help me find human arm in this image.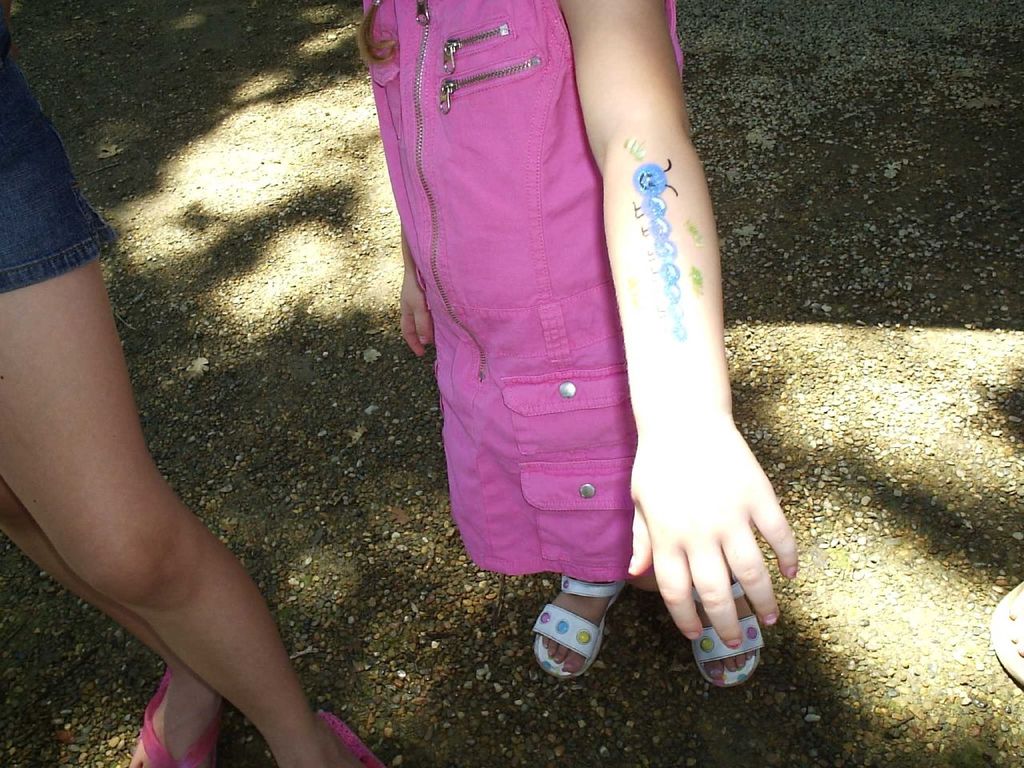
Found it: (618, 0, 808, 634).
